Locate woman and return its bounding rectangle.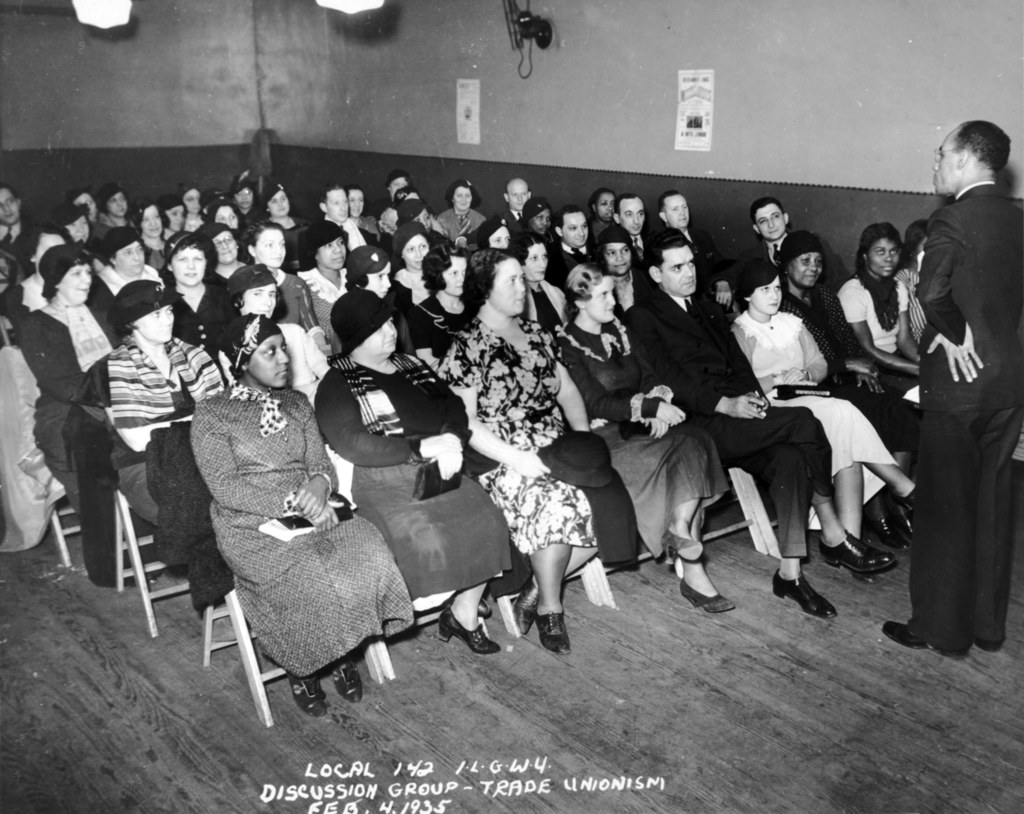
(left=774, top=233, right=912, bottom=549).
